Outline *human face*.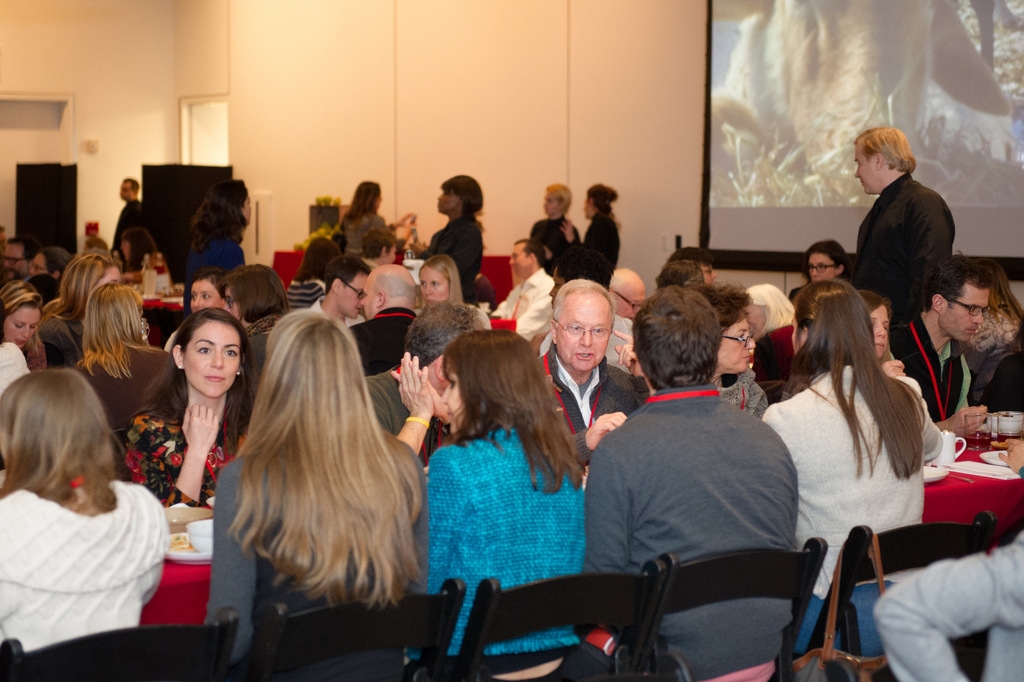
Outline: region(186, 324, 241, 394).
